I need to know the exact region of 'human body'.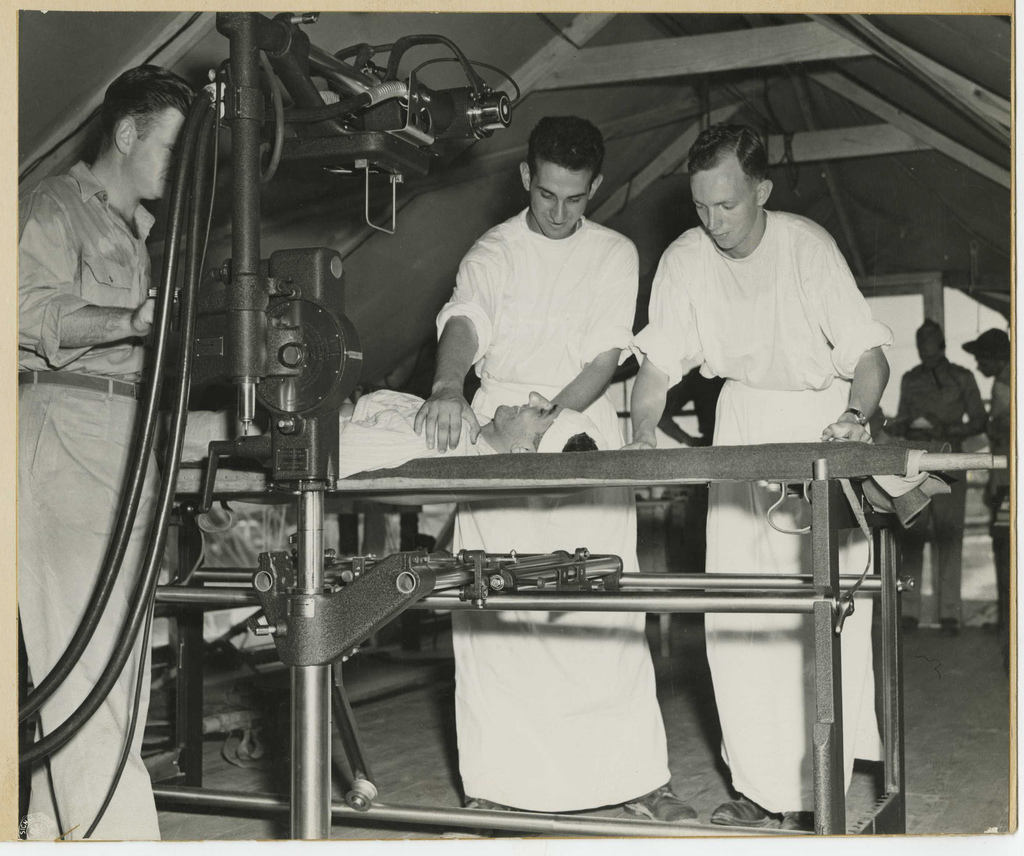
Region: bbox(625, 114, 889, 836).
